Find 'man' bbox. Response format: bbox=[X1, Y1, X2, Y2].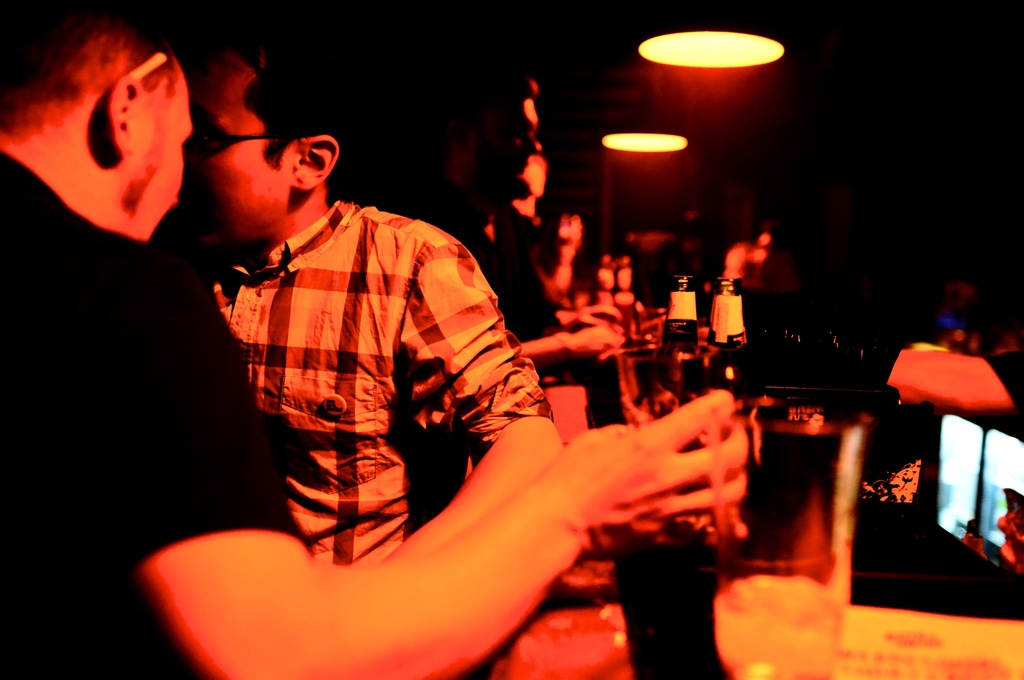
bbox=[0, 0, 750, 679].
